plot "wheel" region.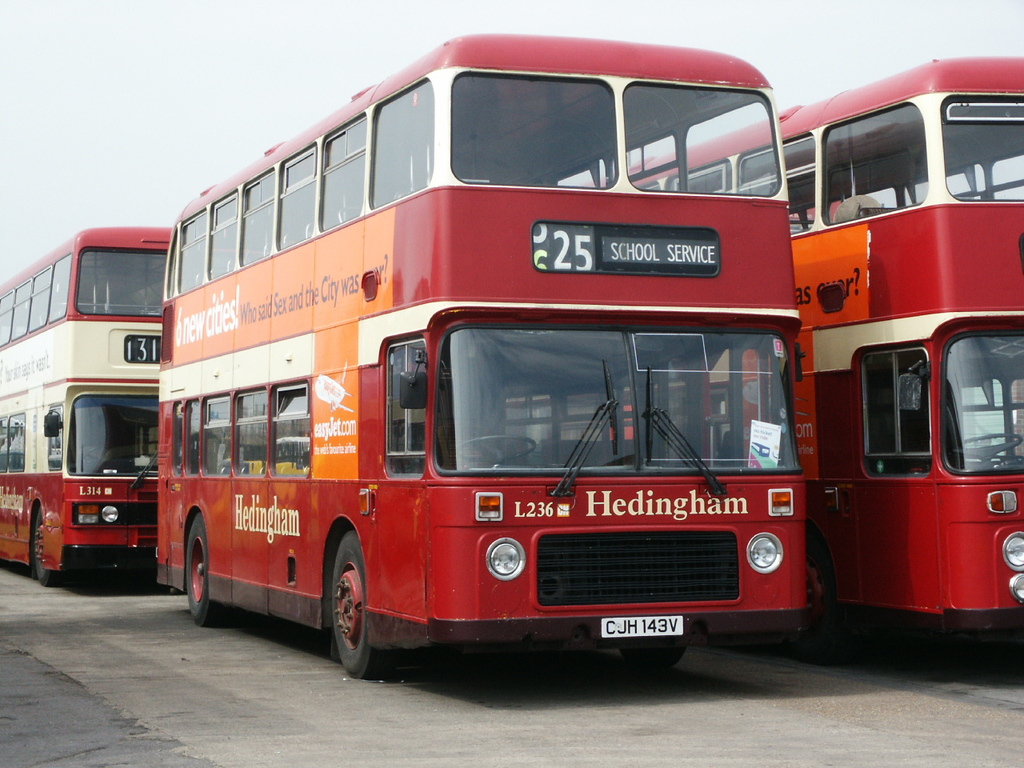
Plotted at (x1=950, y1=434, x2=1022, y2=458).
